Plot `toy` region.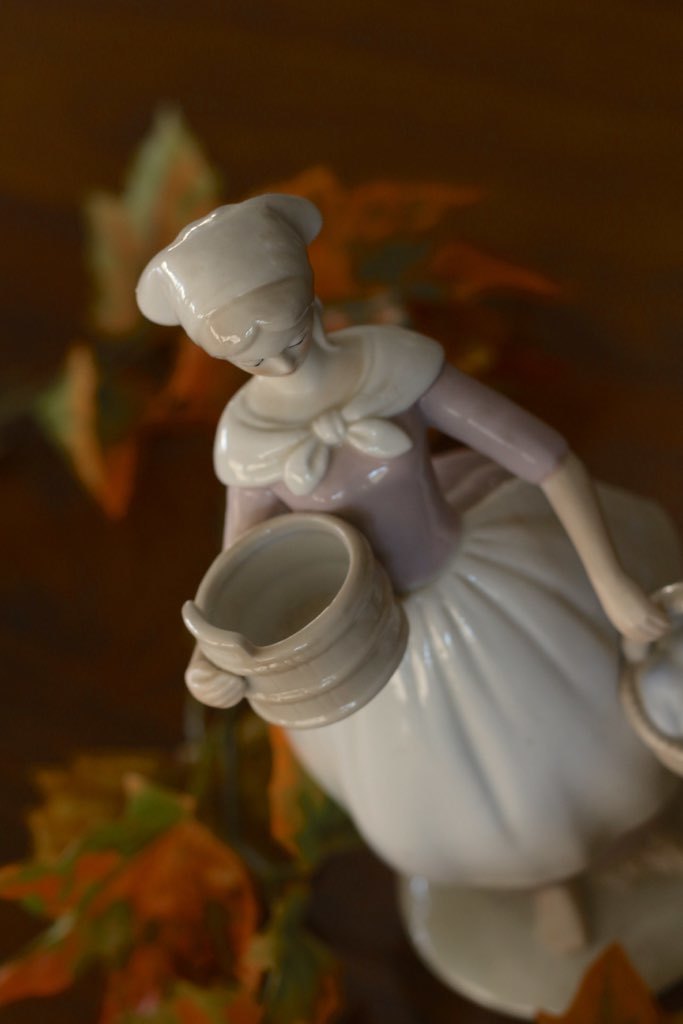
Plotted at 150/190/666/876.
